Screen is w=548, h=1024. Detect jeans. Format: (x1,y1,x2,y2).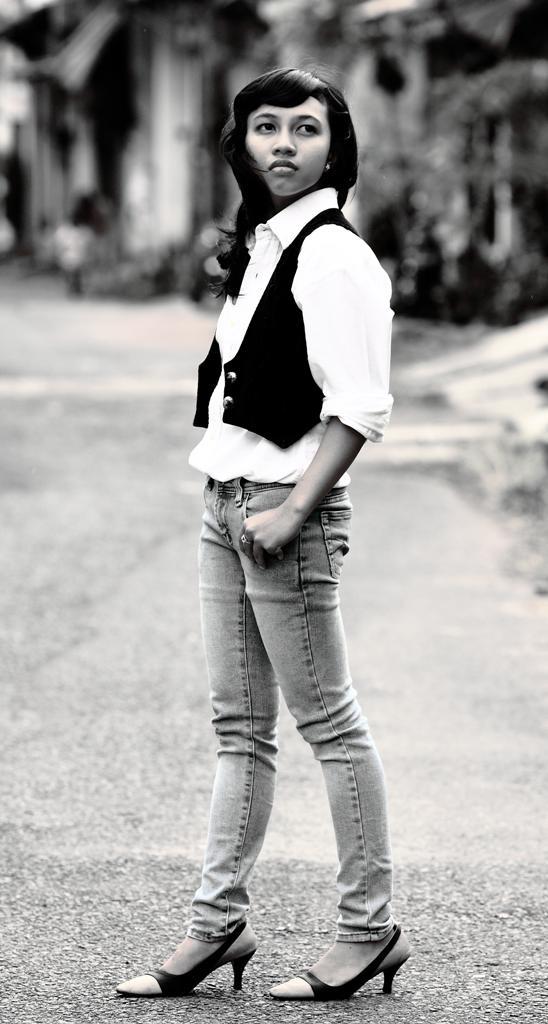
(141,575,416,981).
